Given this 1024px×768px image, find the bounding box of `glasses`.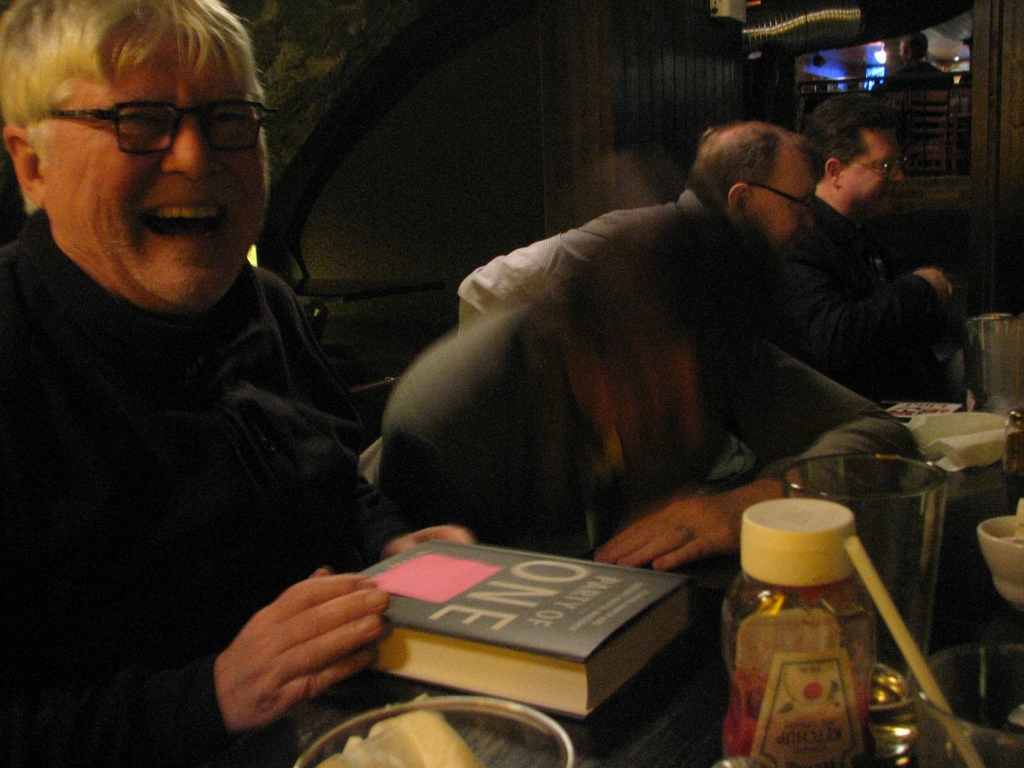
locate(29, 105, 273, 154).
